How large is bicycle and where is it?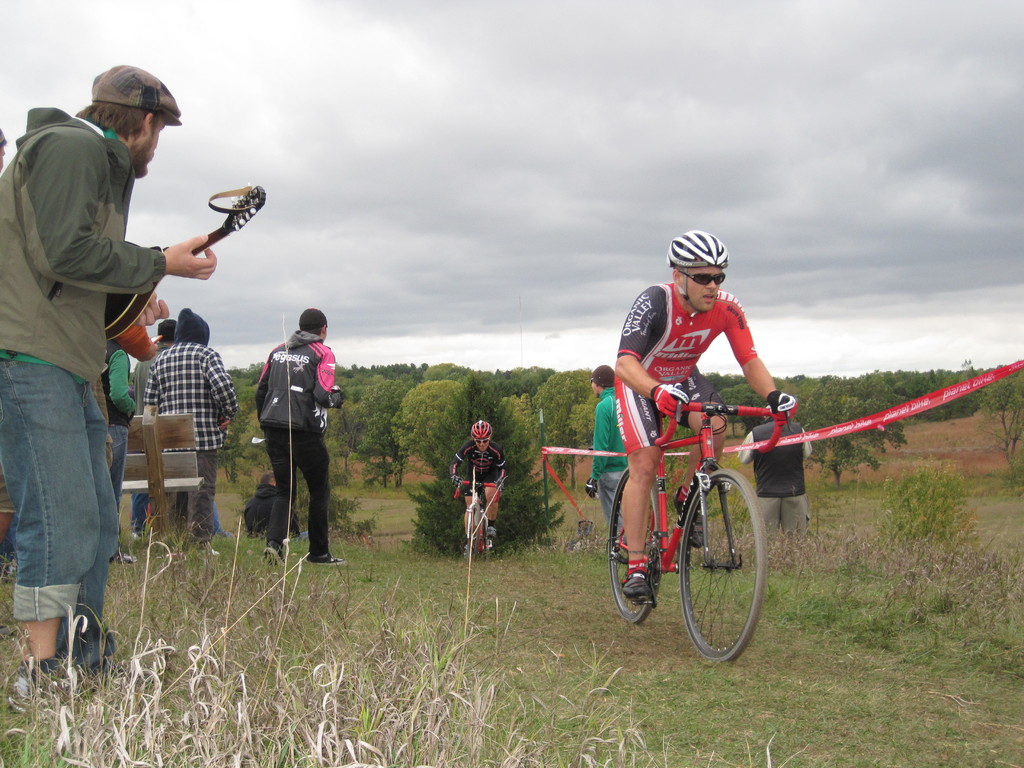
Bounding box: l=604, t=400, r=792, b=662.
